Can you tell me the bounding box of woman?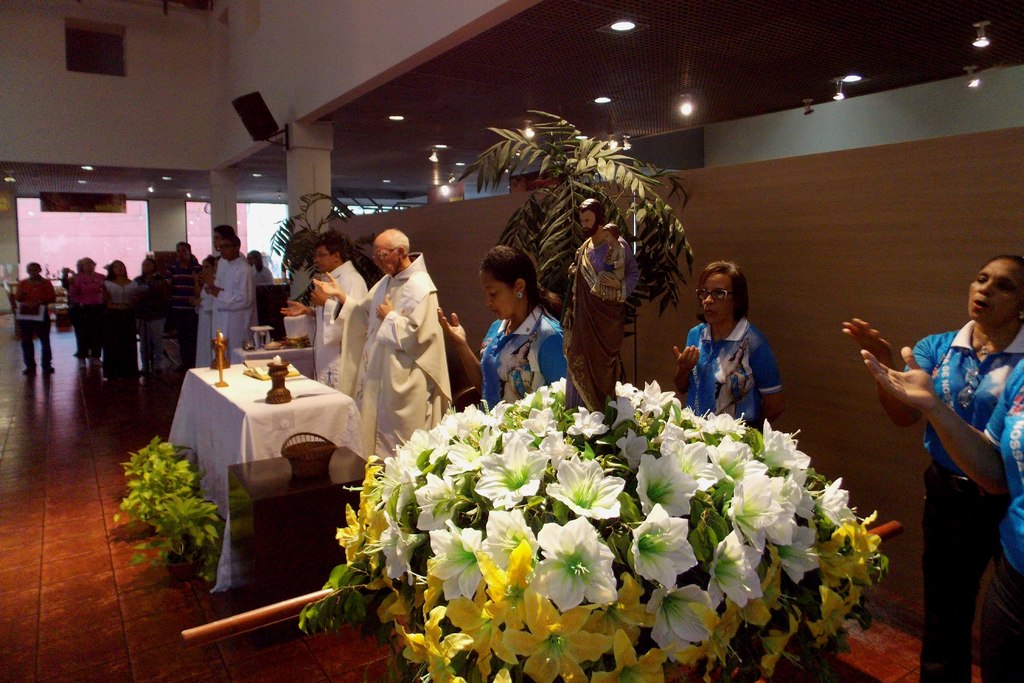
<region>862, 349, 1023, 682</region>.
